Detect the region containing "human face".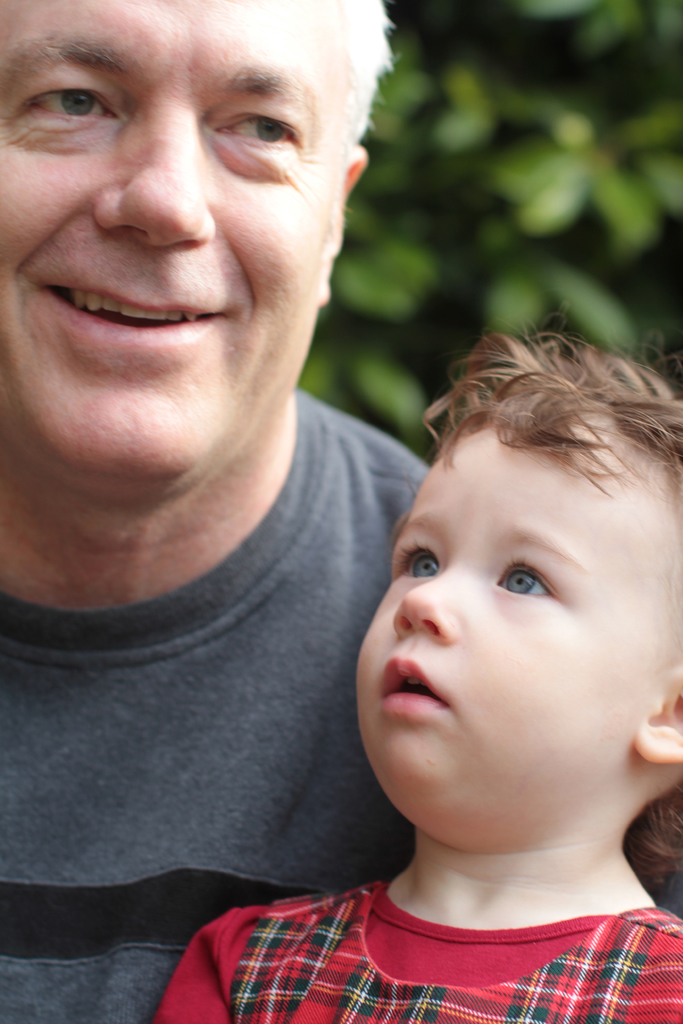
[0, 0, 332, 479].
